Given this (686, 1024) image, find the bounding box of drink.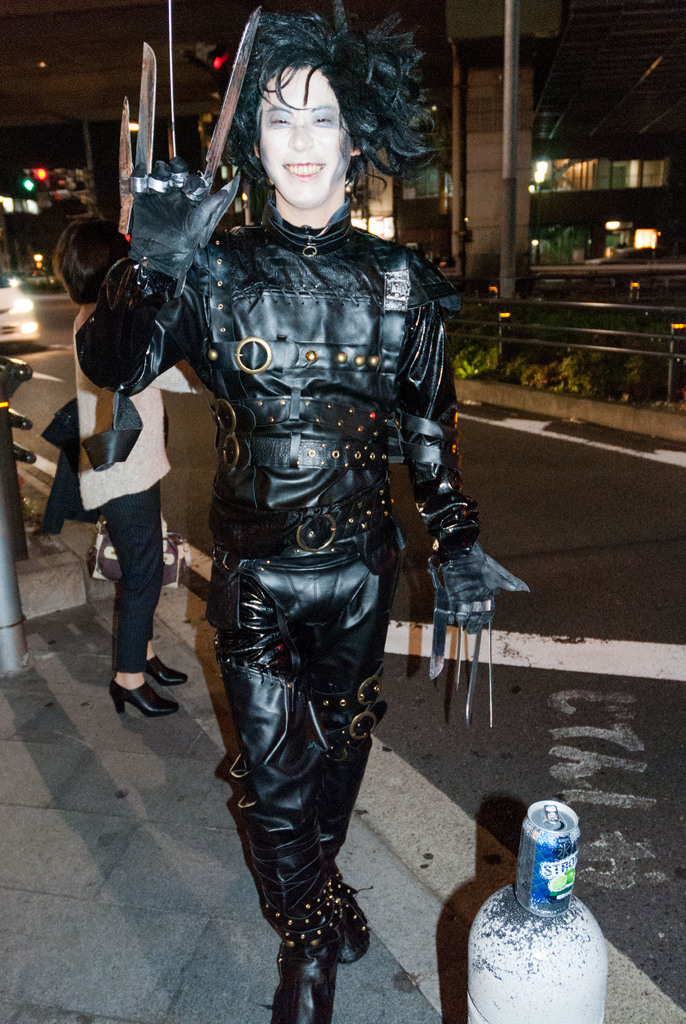
[470,798,617,1021].
